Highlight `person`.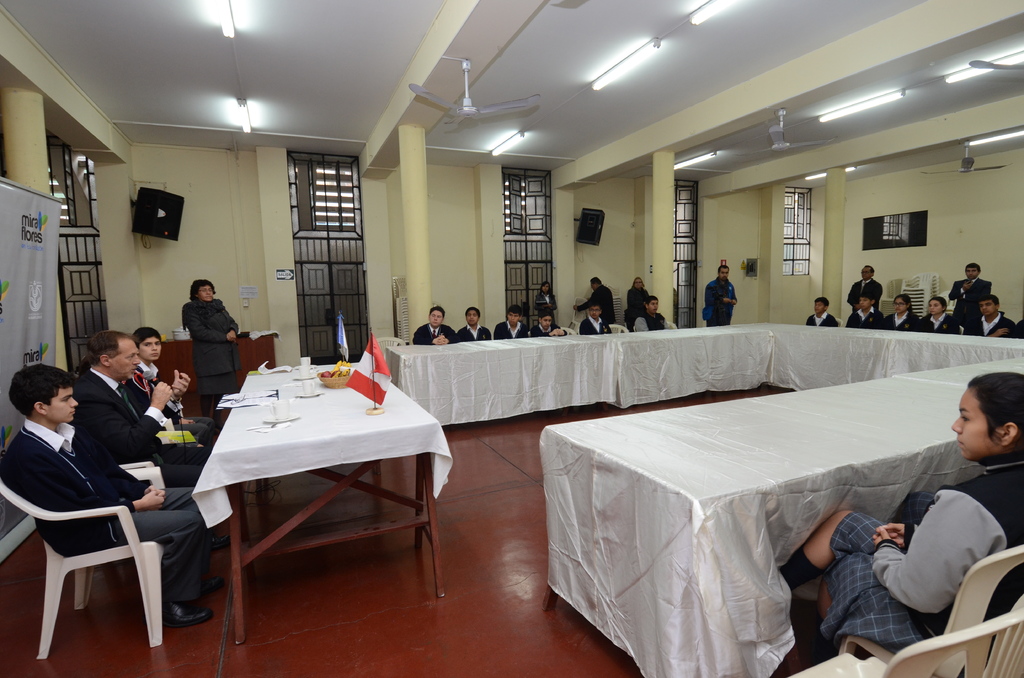
Highlighted region: l=123, t=328, r=203, b=453.
